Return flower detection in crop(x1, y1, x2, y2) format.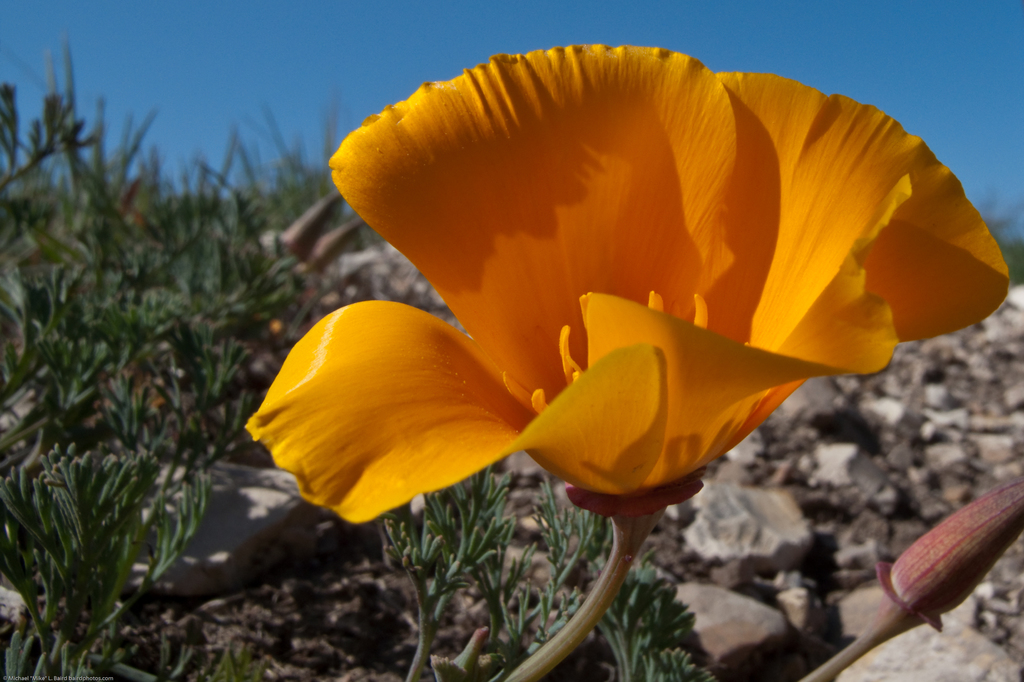
crop(298, 36, 939, 518).
